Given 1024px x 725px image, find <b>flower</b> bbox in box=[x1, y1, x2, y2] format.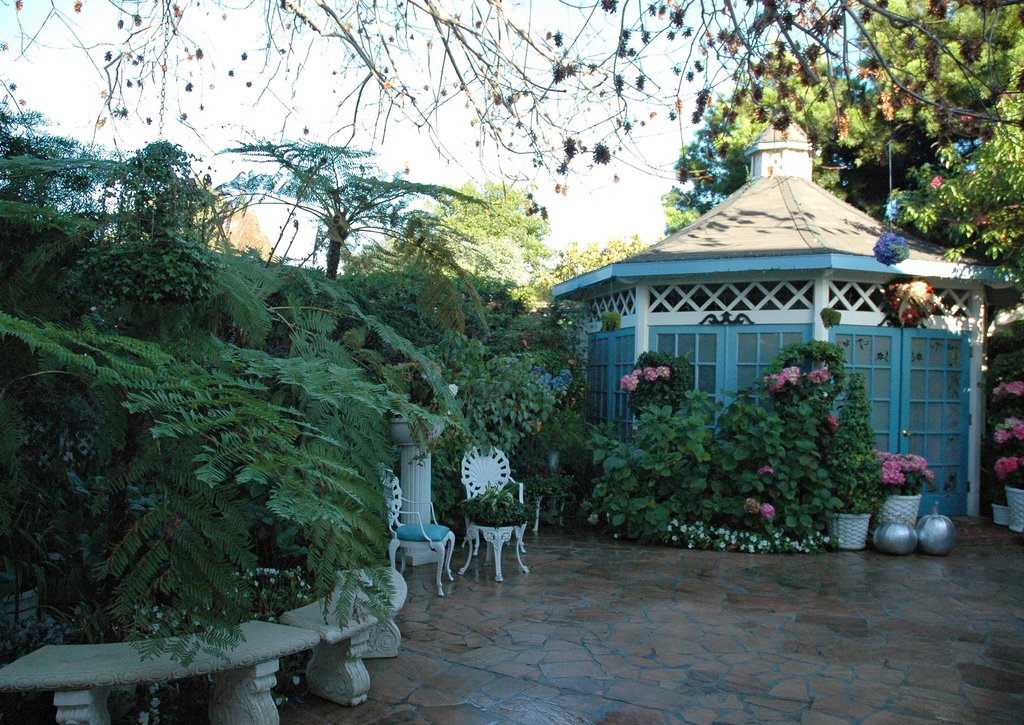
box=[993, 420, 1023, 442].
